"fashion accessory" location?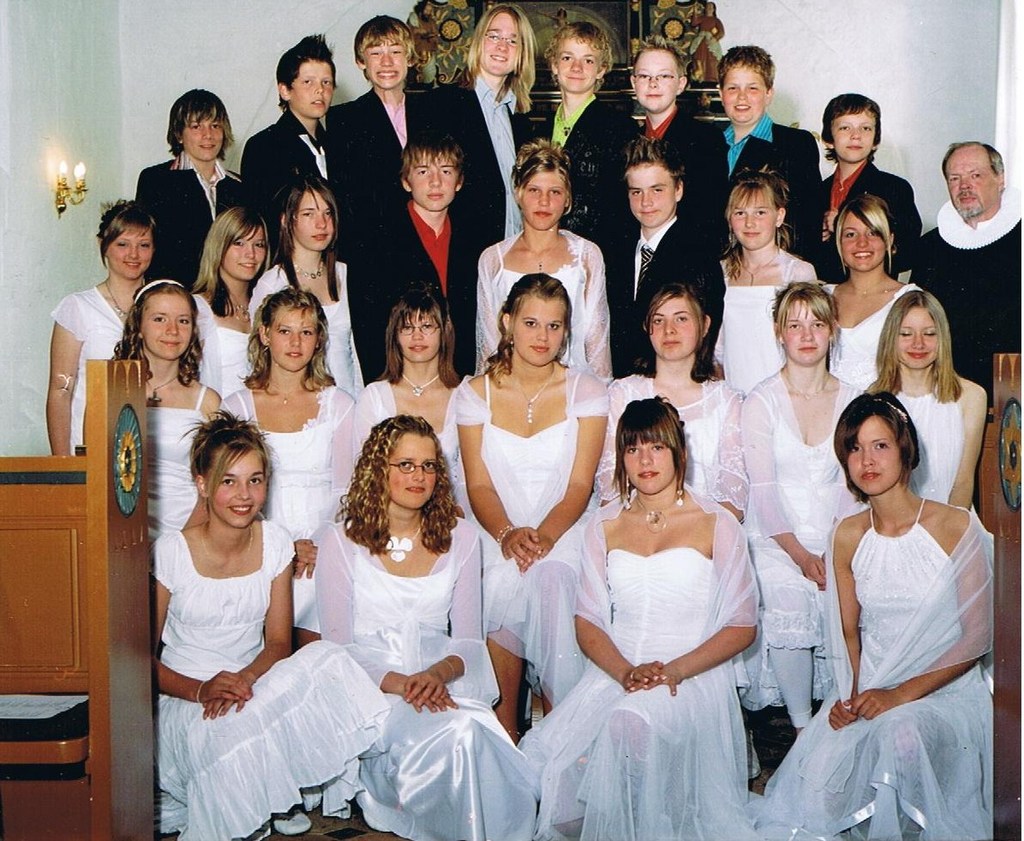
<region>384, 509, 425, 571</region>
